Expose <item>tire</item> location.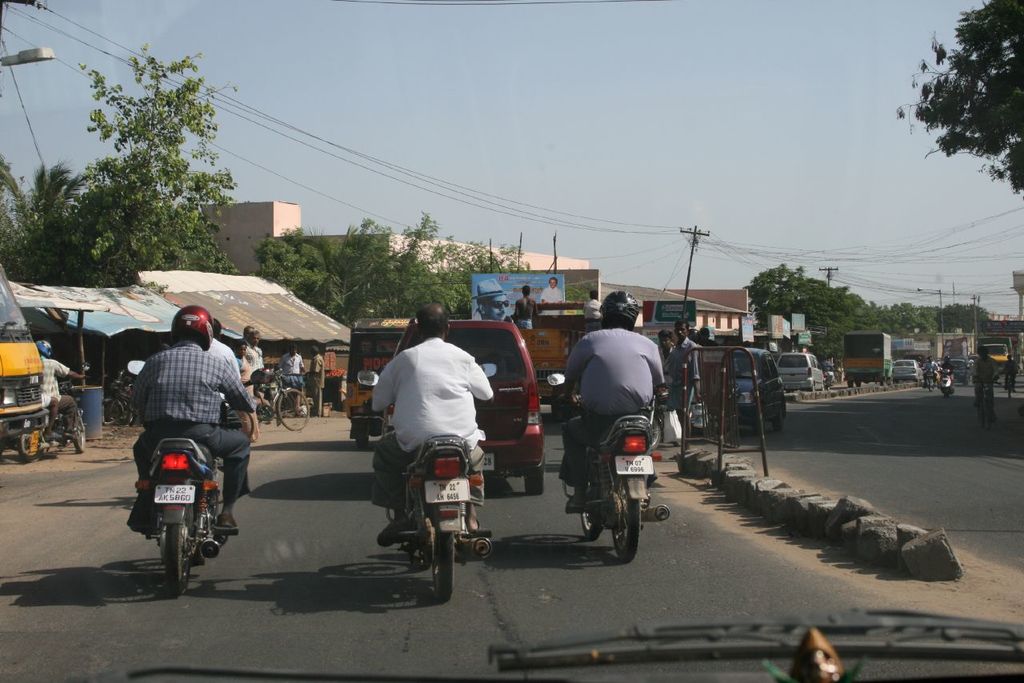
Exposed at bbox=[73, 412, 85, 453].
